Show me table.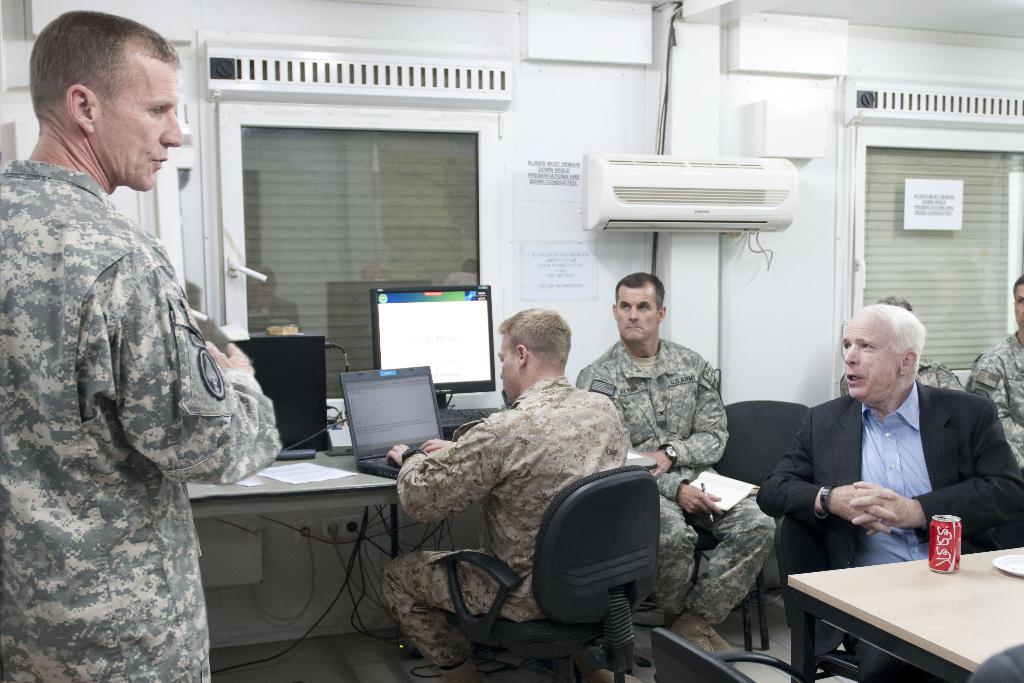
table is here: detection(792, 548, 1023, 682).
